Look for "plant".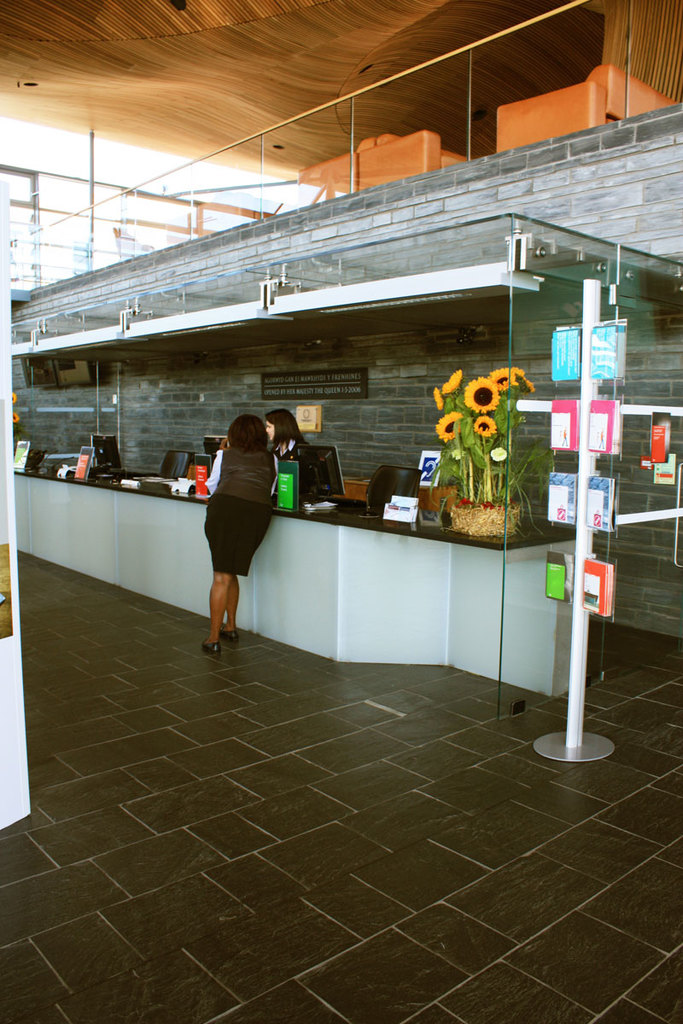
Found: (left=423, top=360, right=535, bottom=511).
